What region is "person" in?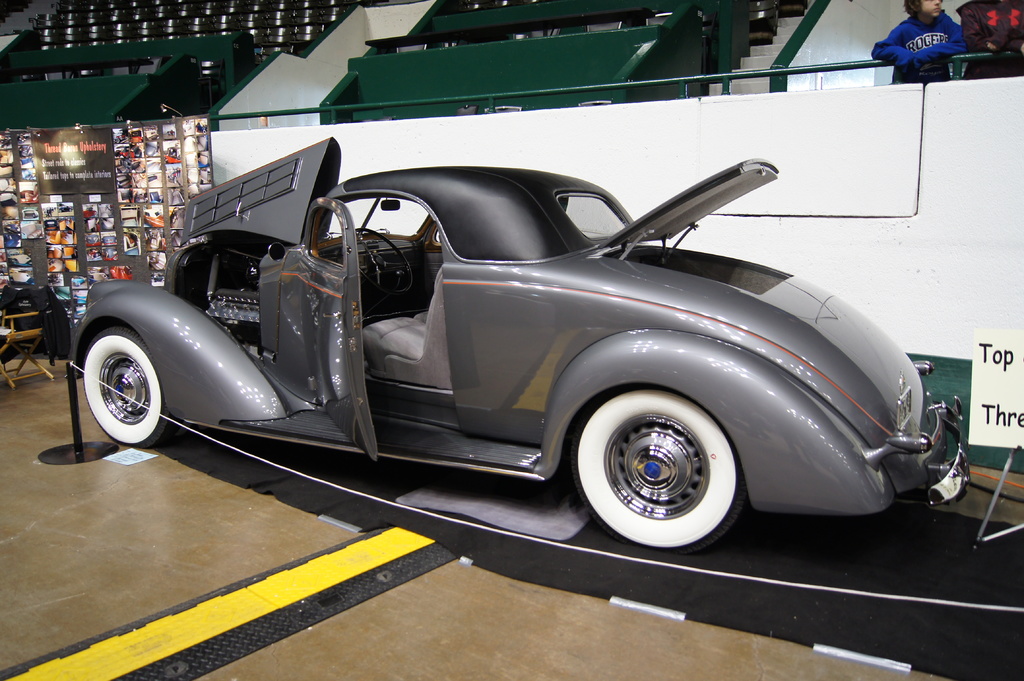
957,0,1023,84.
